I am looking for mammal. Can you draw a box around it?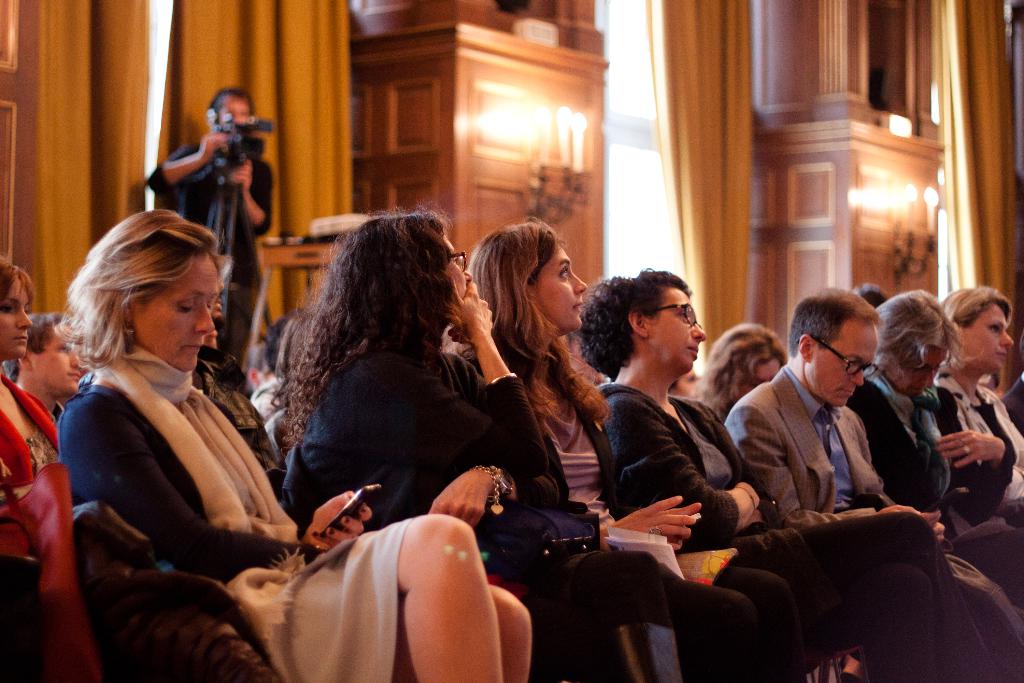
Sure, the bounding box is x1=666 y1=368 x2=701 y2=399.
